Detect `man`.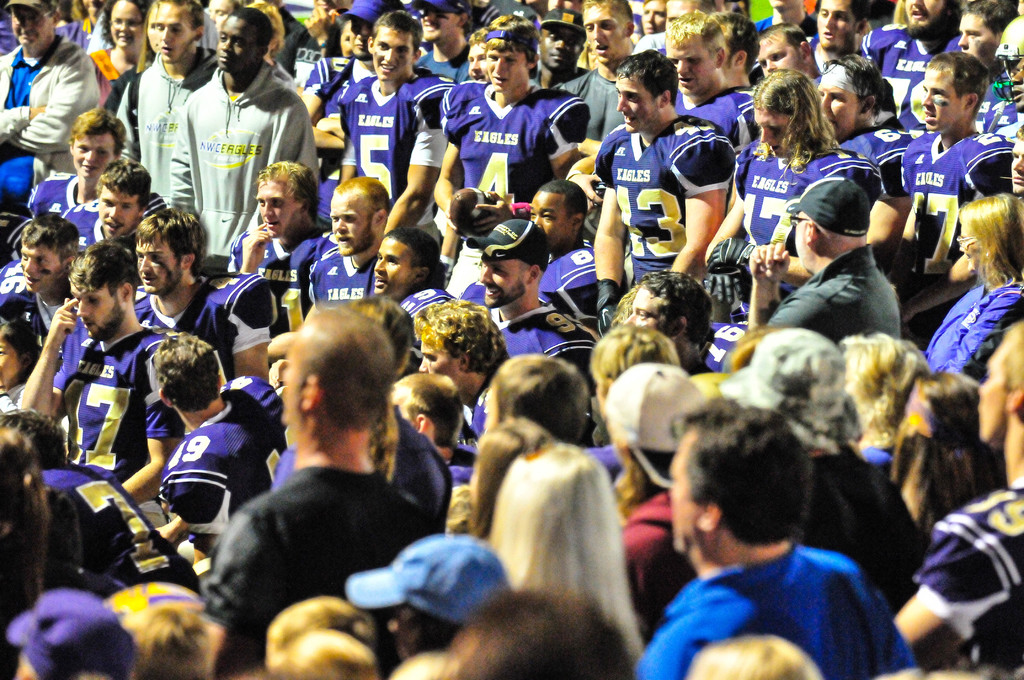
Detected at x1=310, y1=0, x2=397, y2=220.
